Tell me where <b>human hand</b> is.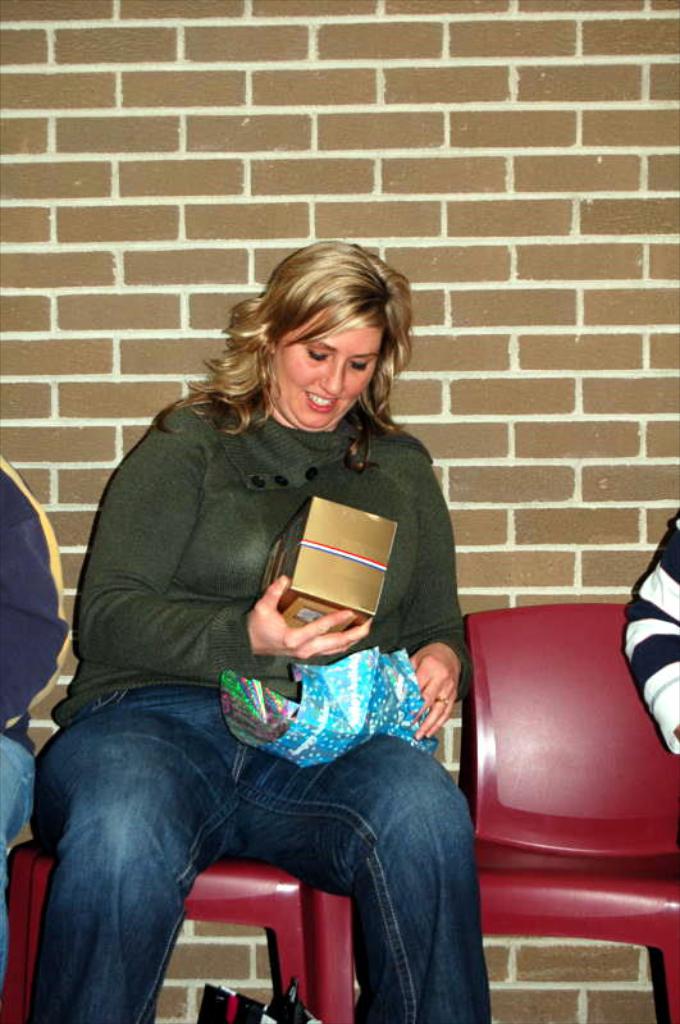
<b>human hand</b> is at x1=407, y1=643, x2=465, y2=745.
